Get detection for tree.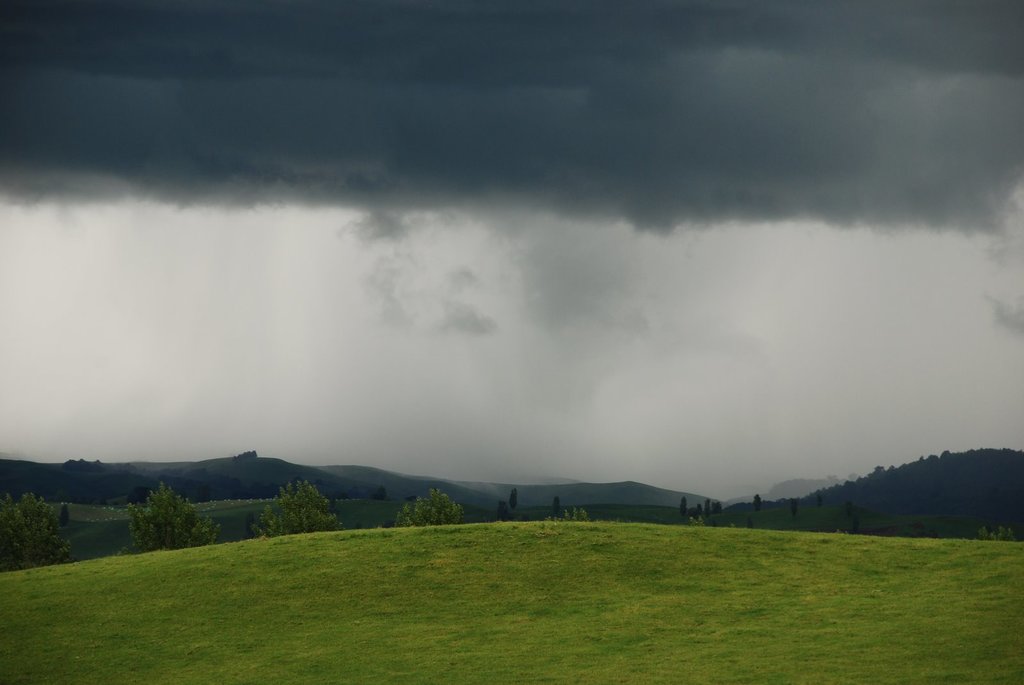
Detection: 0:487:69:563.
